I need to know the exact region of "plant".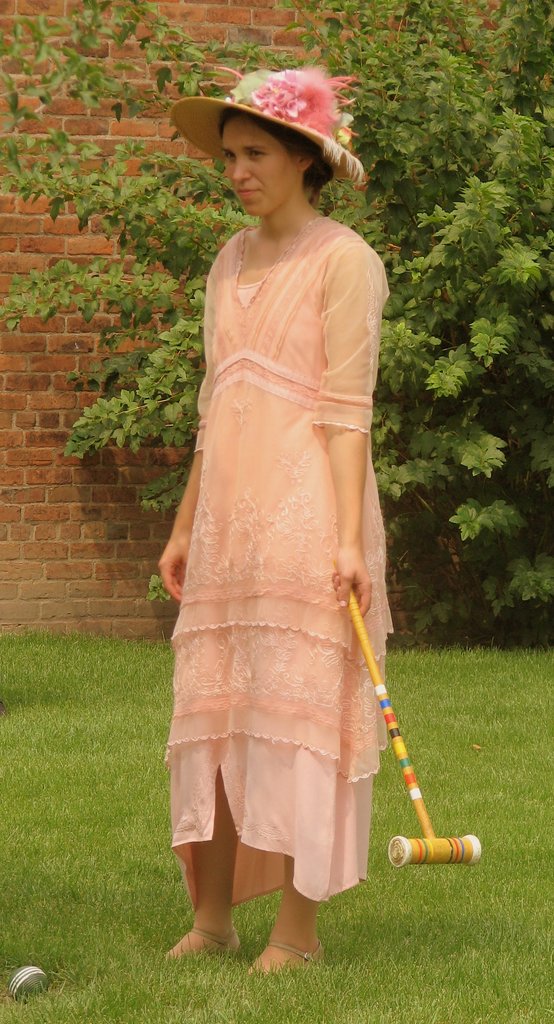
Region: 0, 0, 553, 643.
